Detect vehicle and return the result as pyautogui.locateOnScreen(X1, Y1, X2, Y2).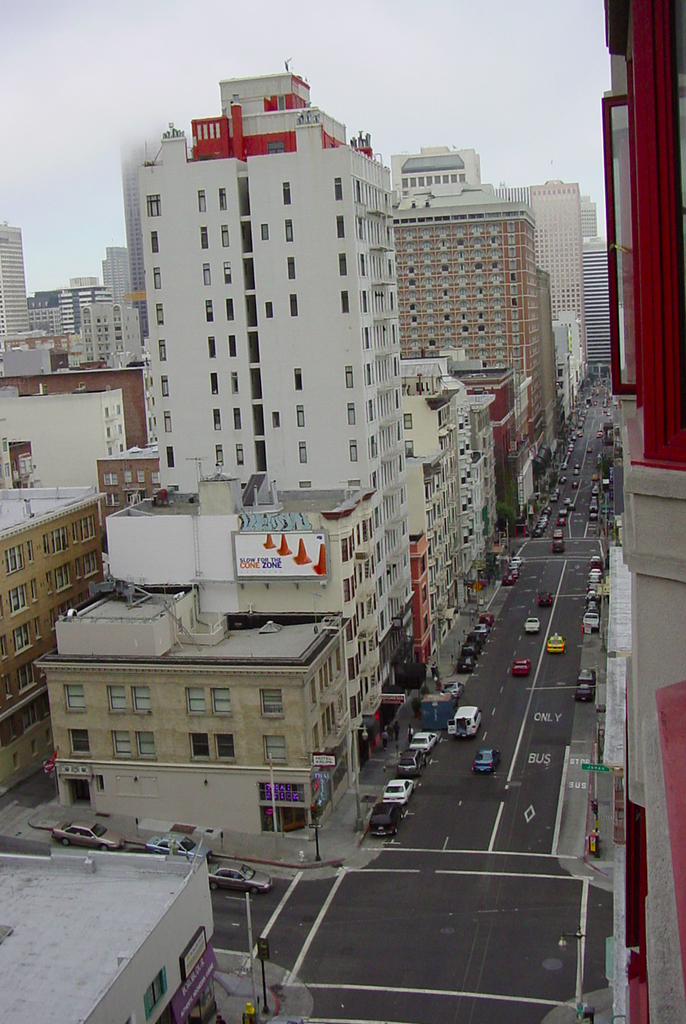
pyautogui.locateOnScreen(441, 679, 461, 703).
